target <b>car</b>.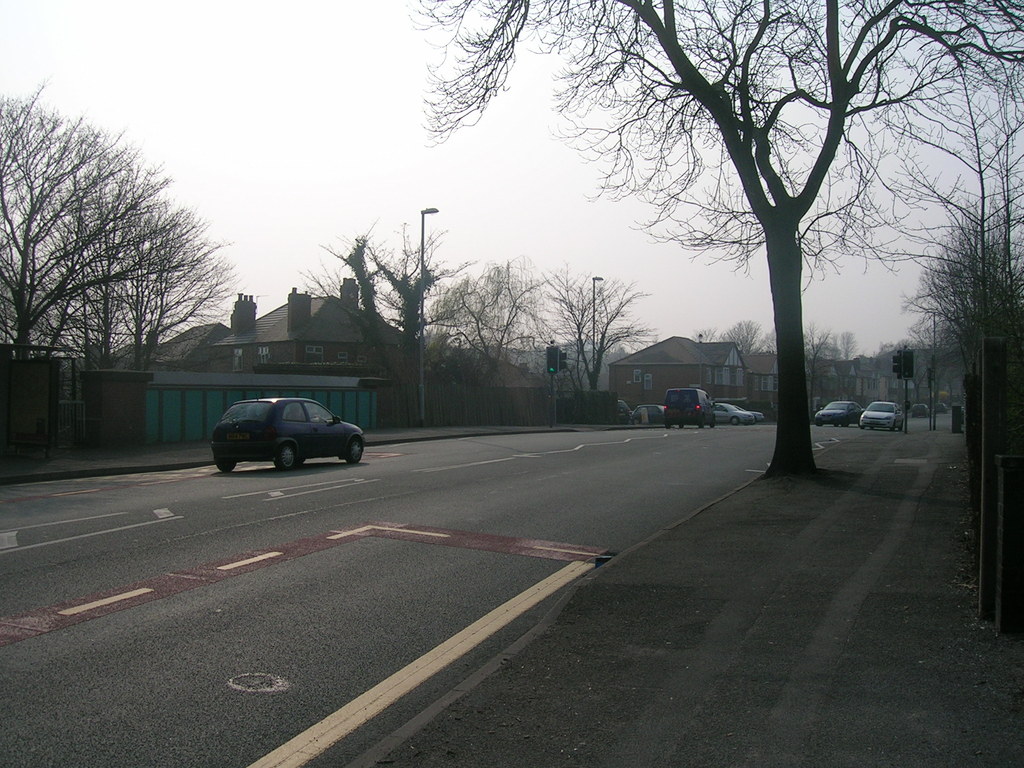
Target region: <region>723, 404, 764, 423</region>.
